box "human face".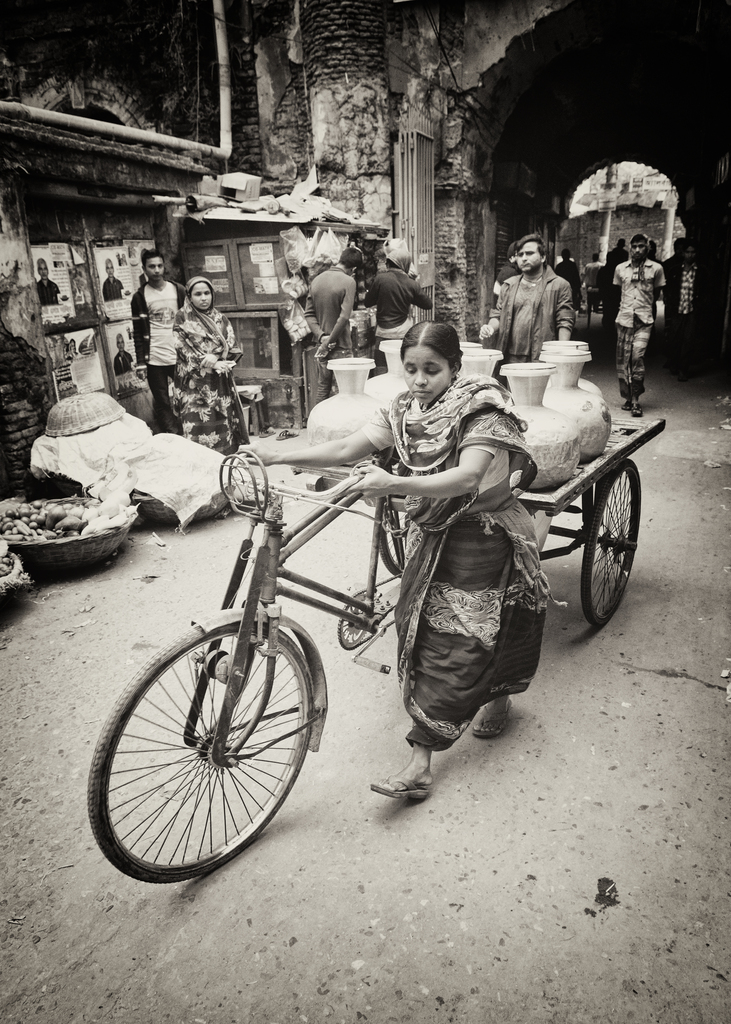
[191, 285, 213, 310].
